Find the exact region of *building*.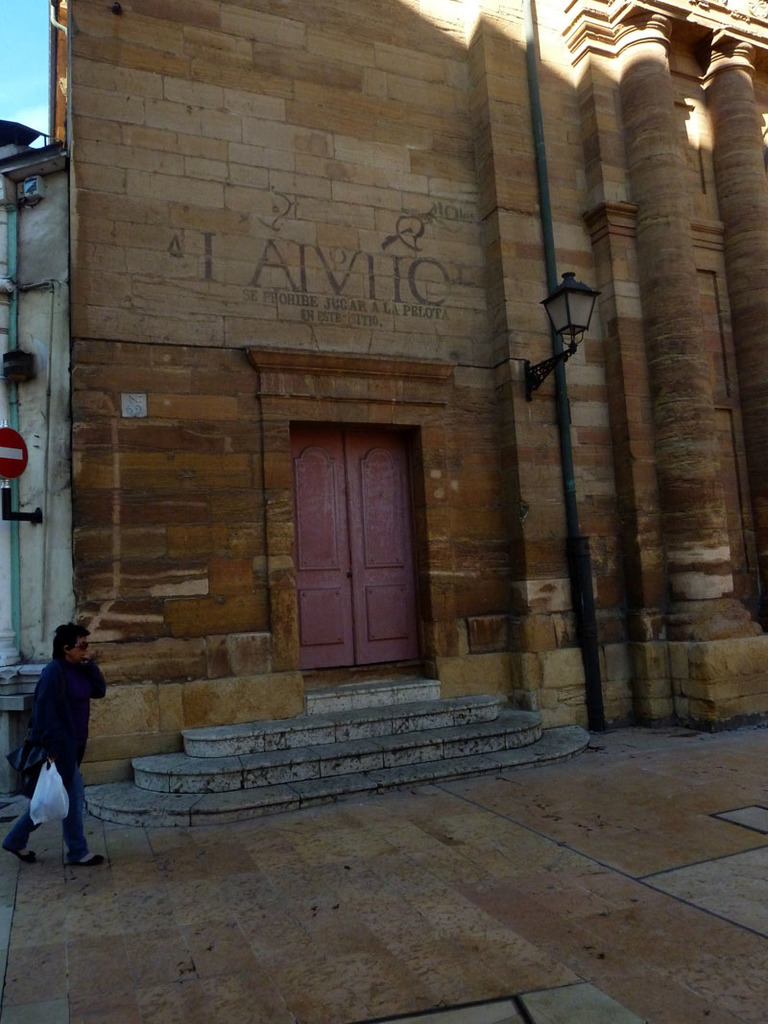
Exact region: 0:0:767:808.
